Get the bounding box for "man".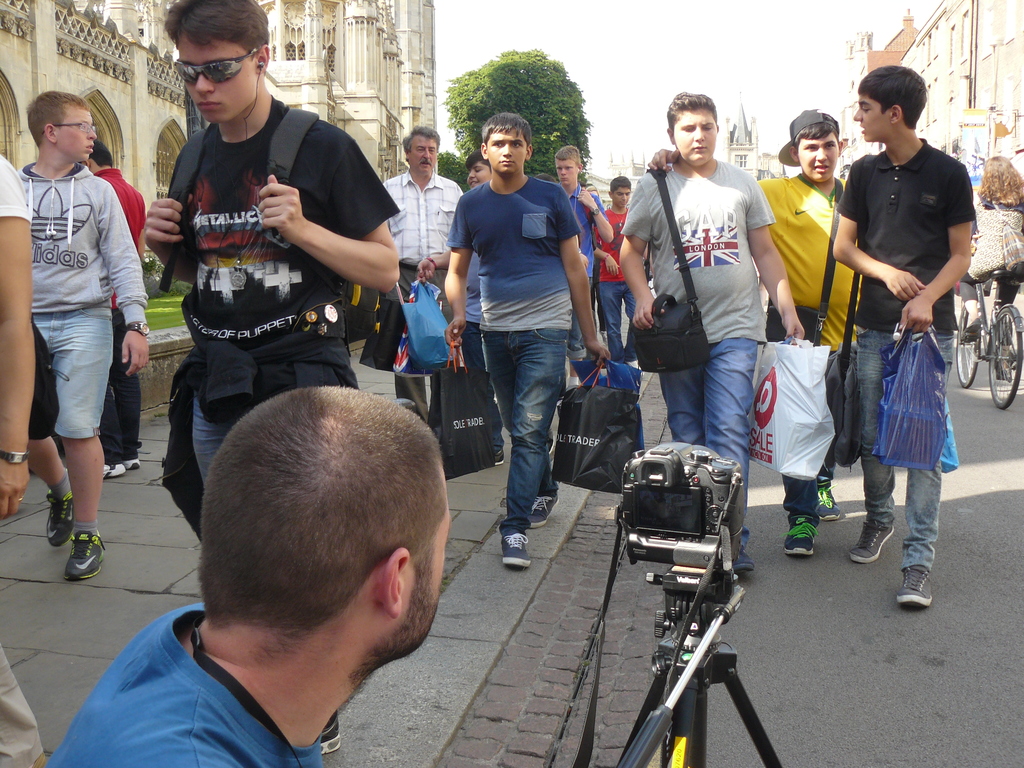
box(76, 143, 161, 490).
